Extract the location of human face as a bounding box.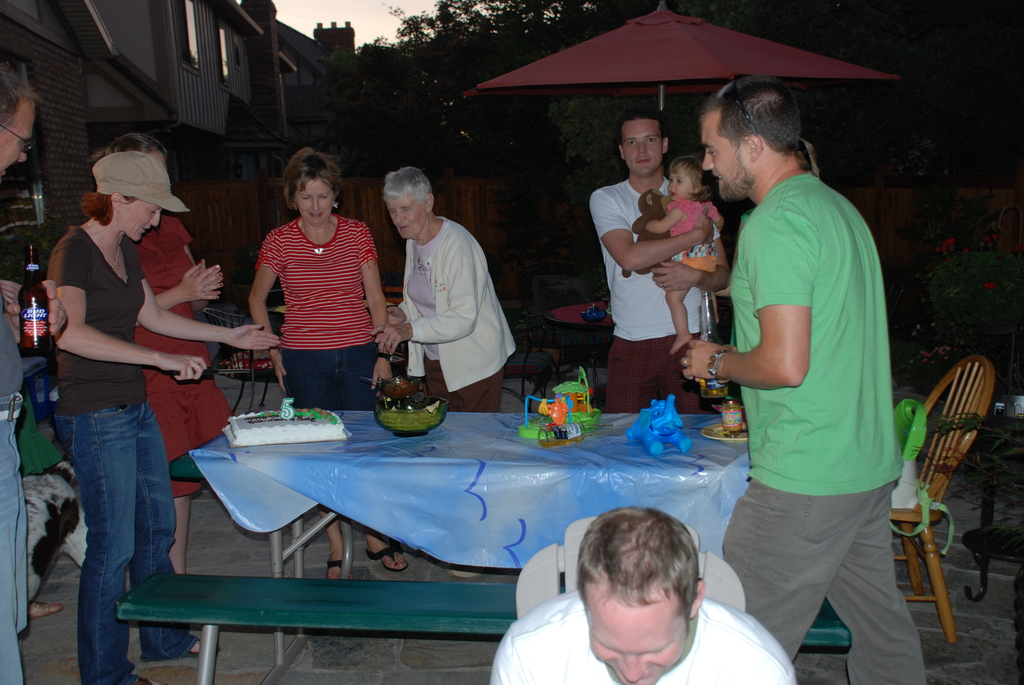
x1=109 y1=196 x2=161 y2=251.
